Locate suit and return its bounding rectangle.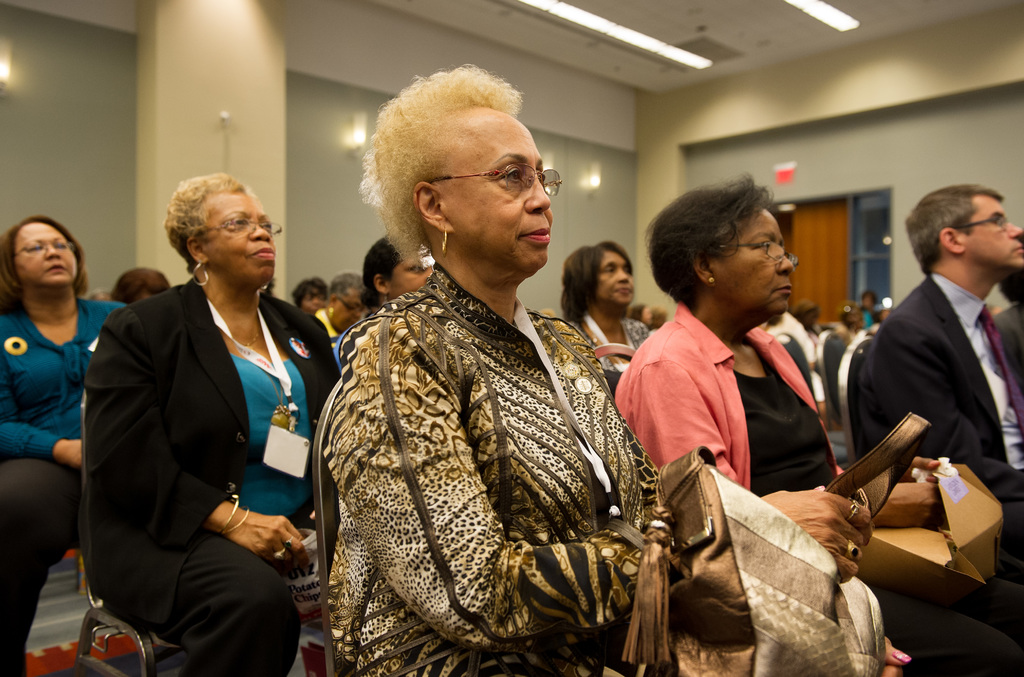
80,178,324,675.
